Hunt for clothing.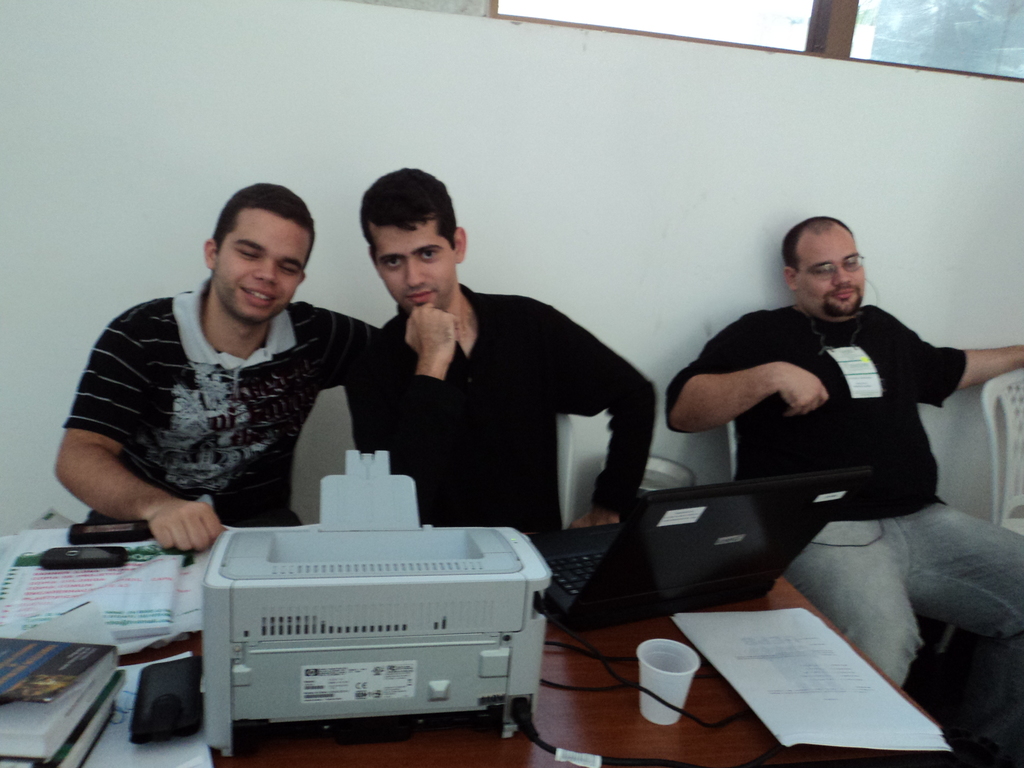
Hunted down at 657:247:989:596.
